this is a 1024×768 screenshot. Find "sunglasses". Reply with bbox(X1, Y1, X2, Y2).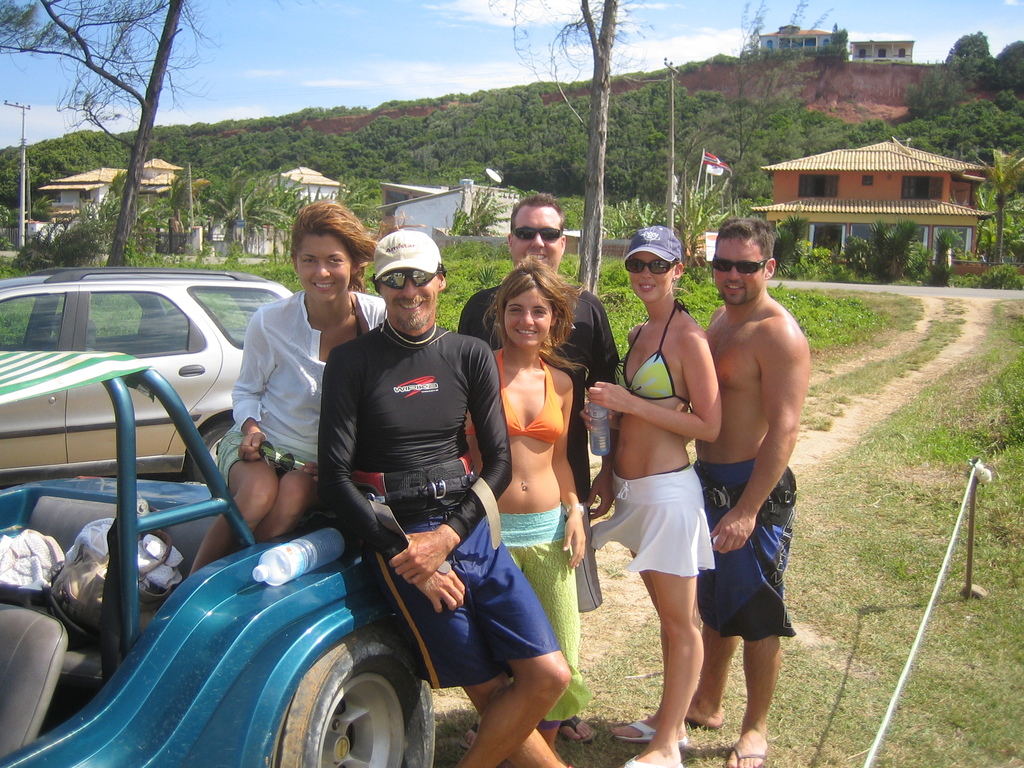
bbox(711, 255, 765, 275).
